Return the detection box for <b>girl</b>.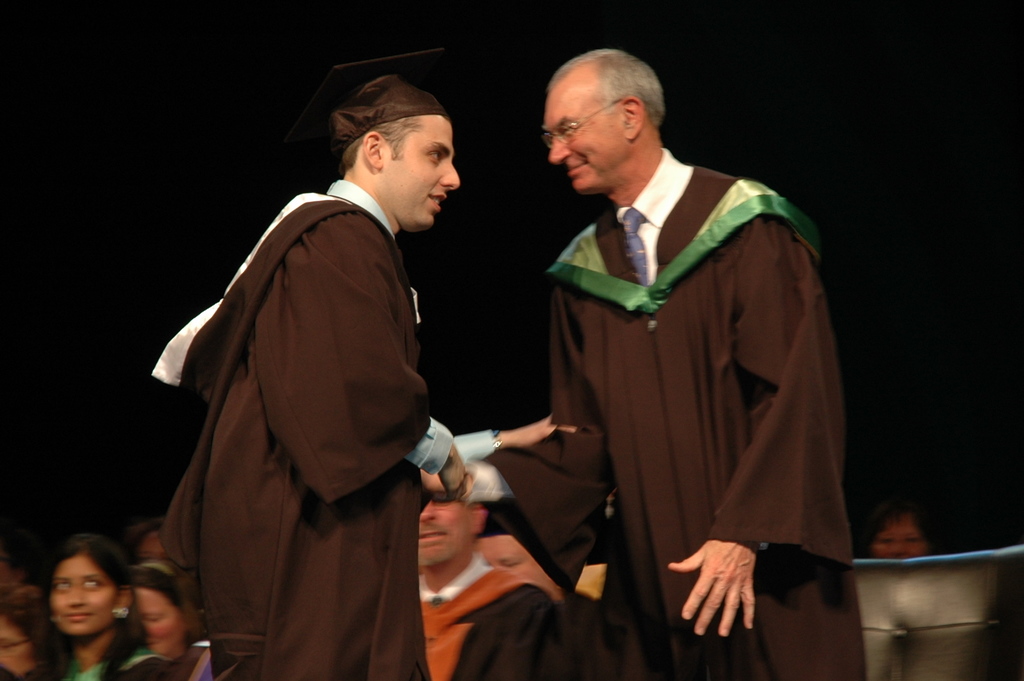
bbox=[34, 527, 174, 680].
